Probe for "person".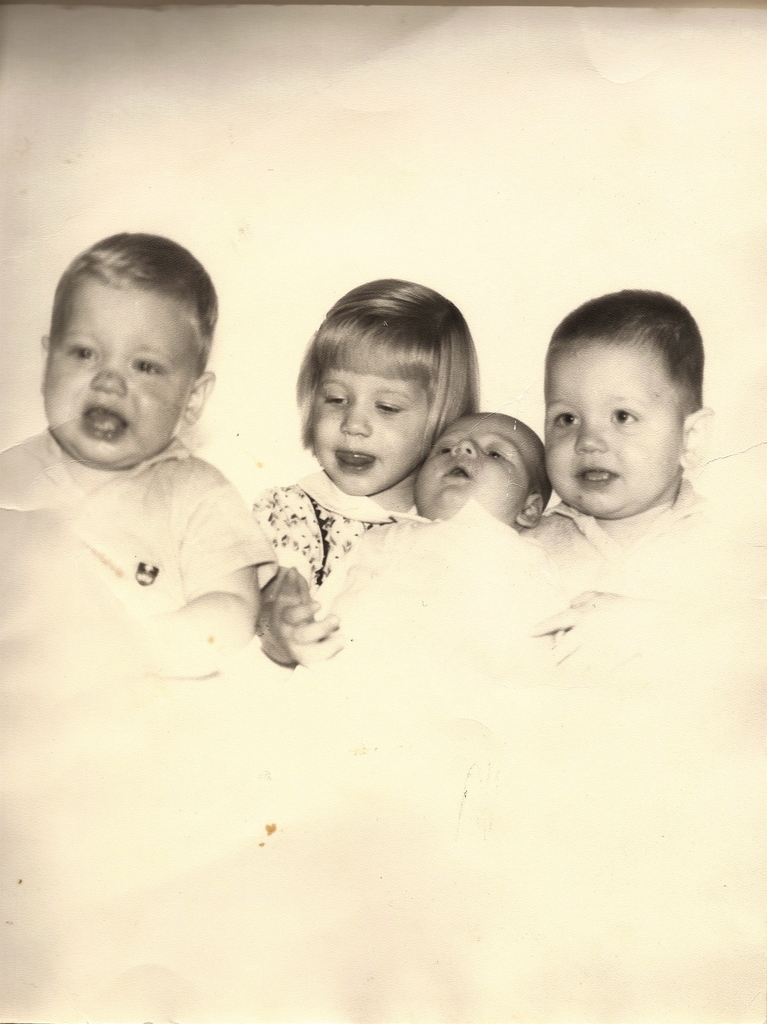
Probe result: x1=537, y1=283, x2=710, y2=610.
